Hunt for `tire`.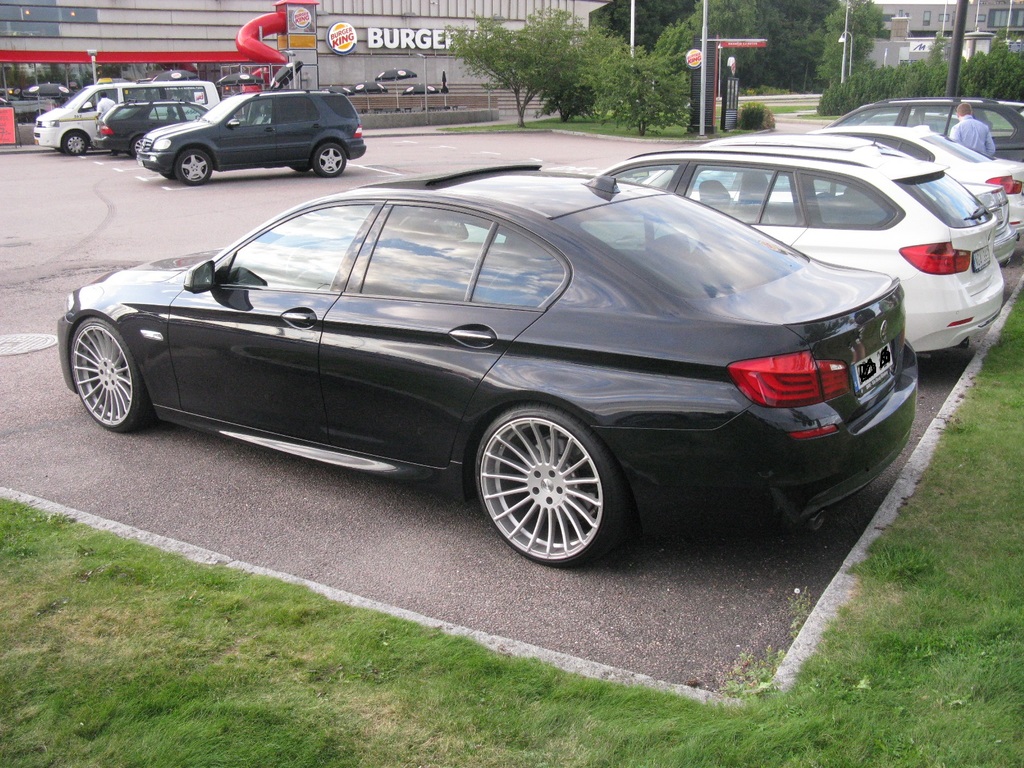
Hunted down at [x1=312, y1=145, x2=347, y2=179].
